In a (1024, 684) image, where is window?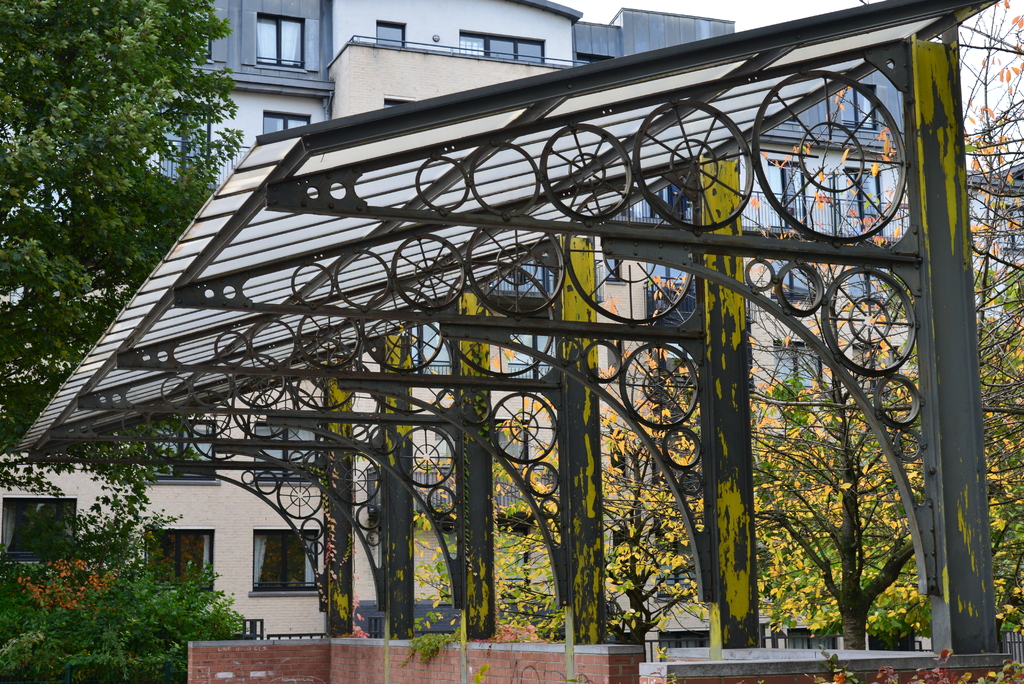
rect(262, 107, 312, 131).
